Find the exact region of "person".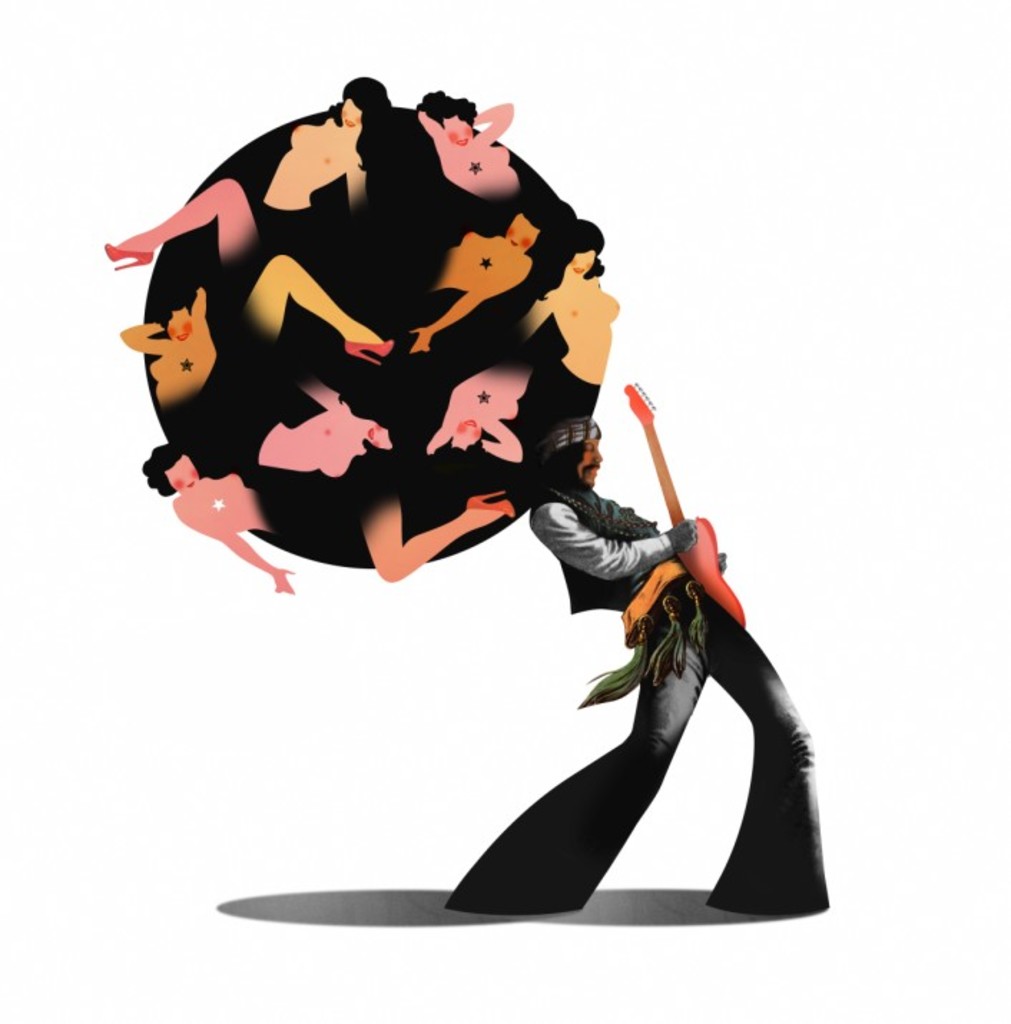
Exact region: bbox(440, 351, 813, 919).
